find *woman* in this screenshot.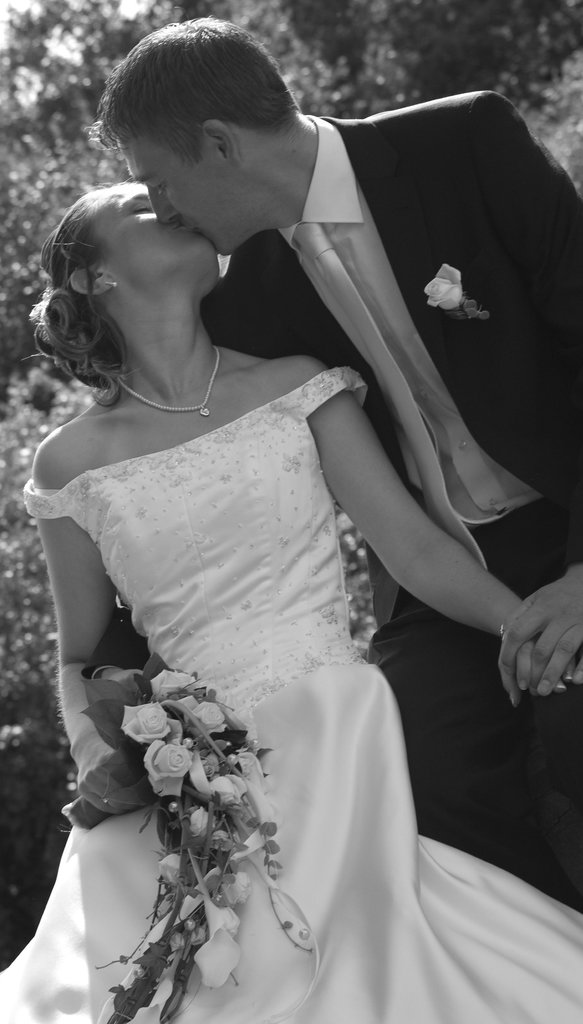
The bounding box for *woman* is [0, 180, 582, 1023].
